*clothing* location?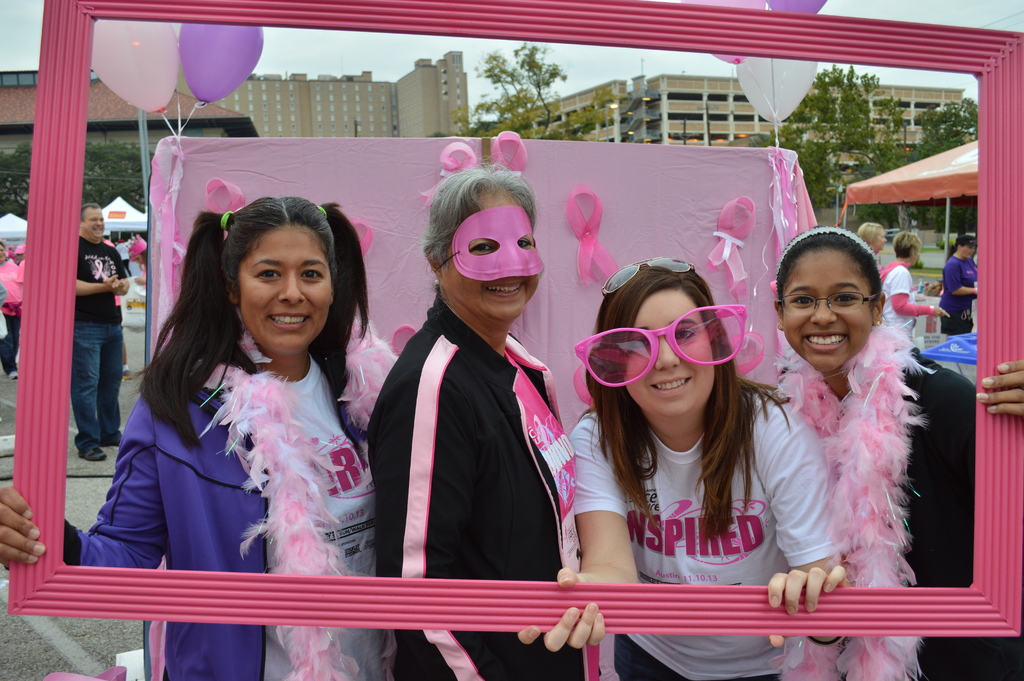
73,240,125,448
